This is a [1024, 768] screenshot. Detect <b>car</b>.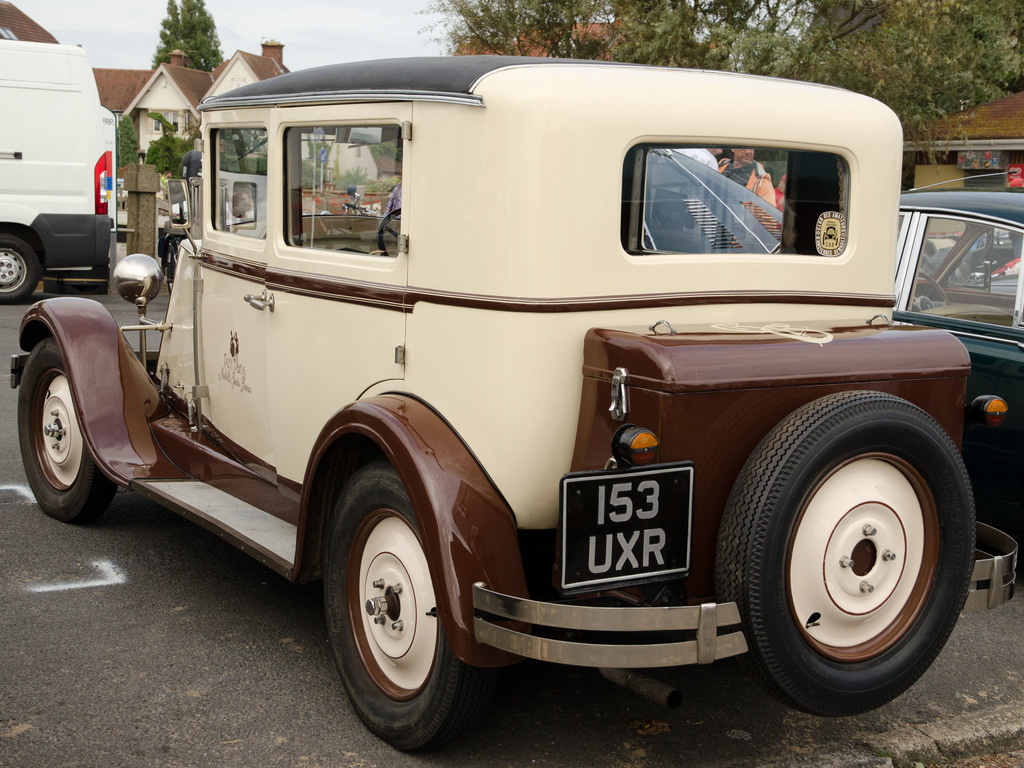
bbox(28, 62, 1007, 745).
